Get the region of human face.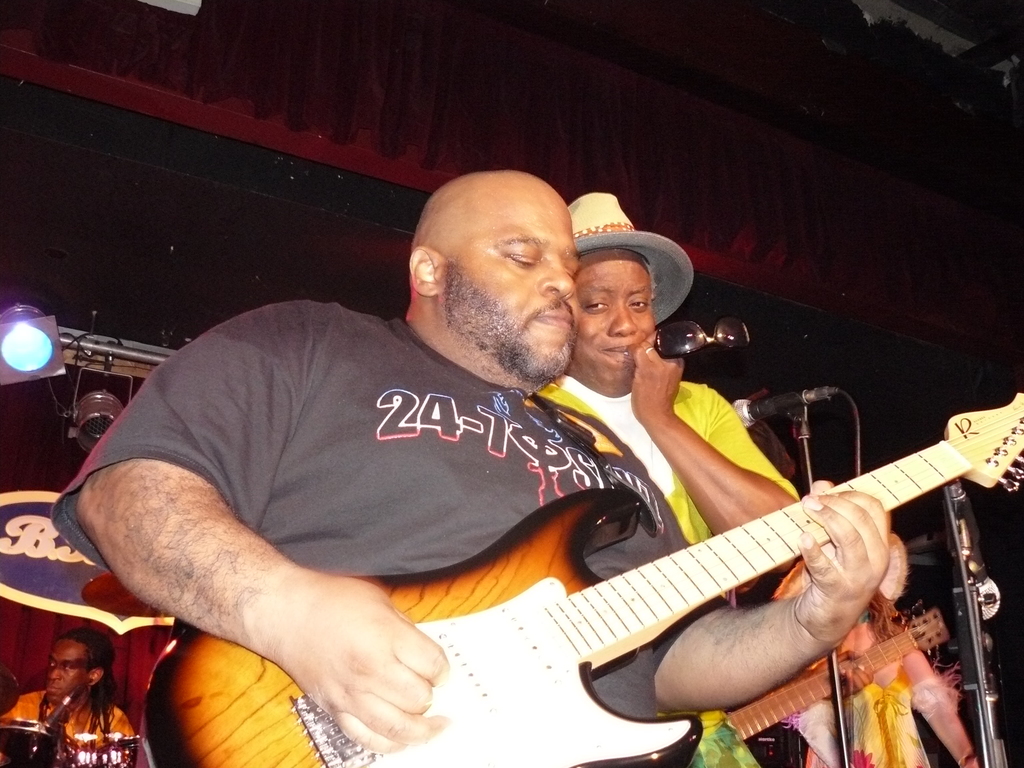
<region>577, 249, 656, 379</region>.
